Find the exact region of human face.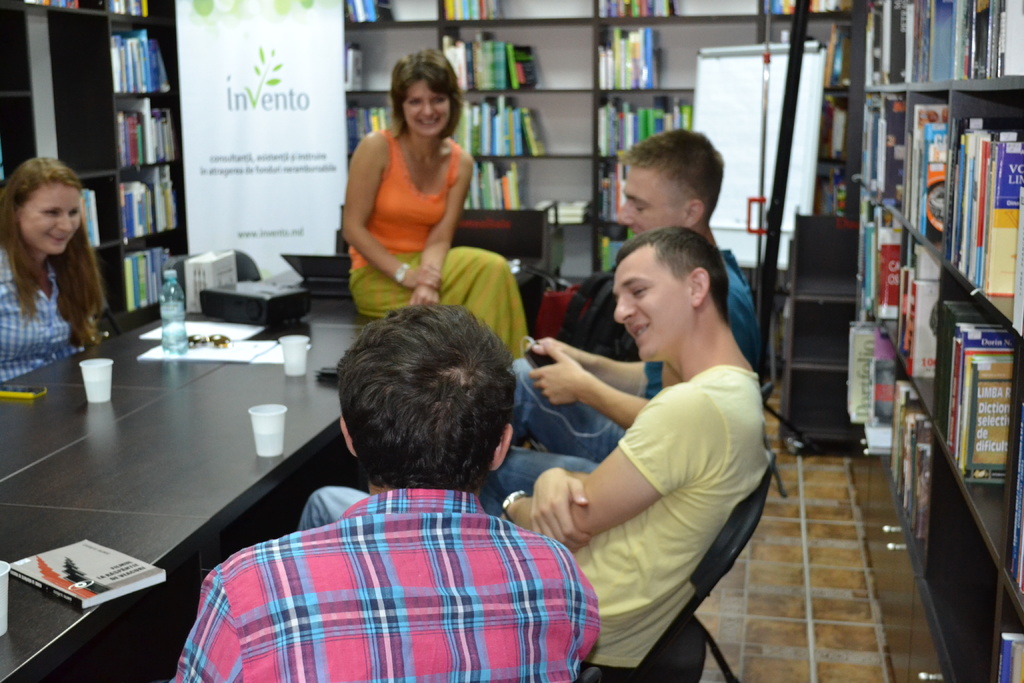
Exact region: (617,168,684,235).
